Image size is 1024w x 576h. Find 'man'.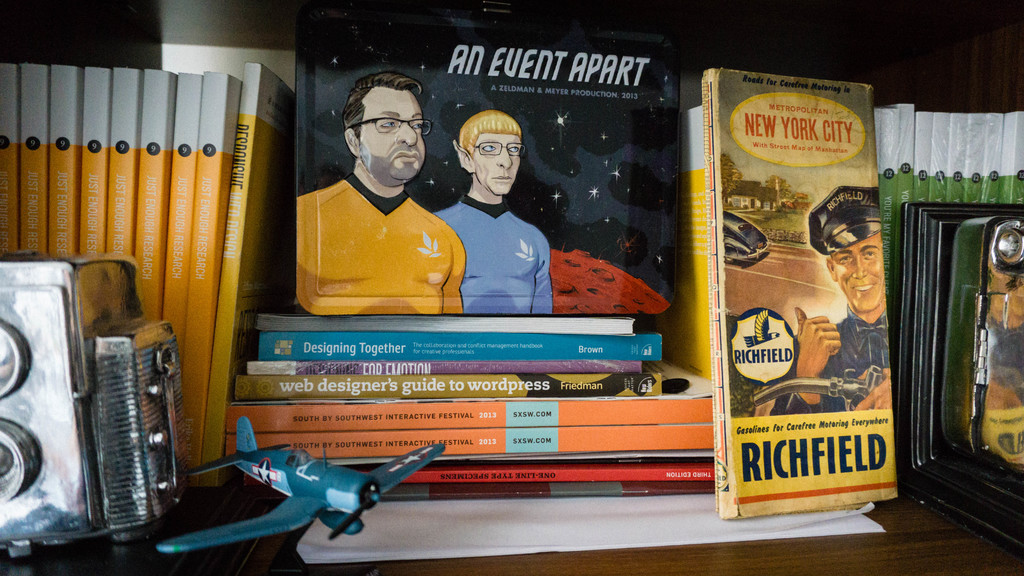
region(431, 109, 553, 314).
